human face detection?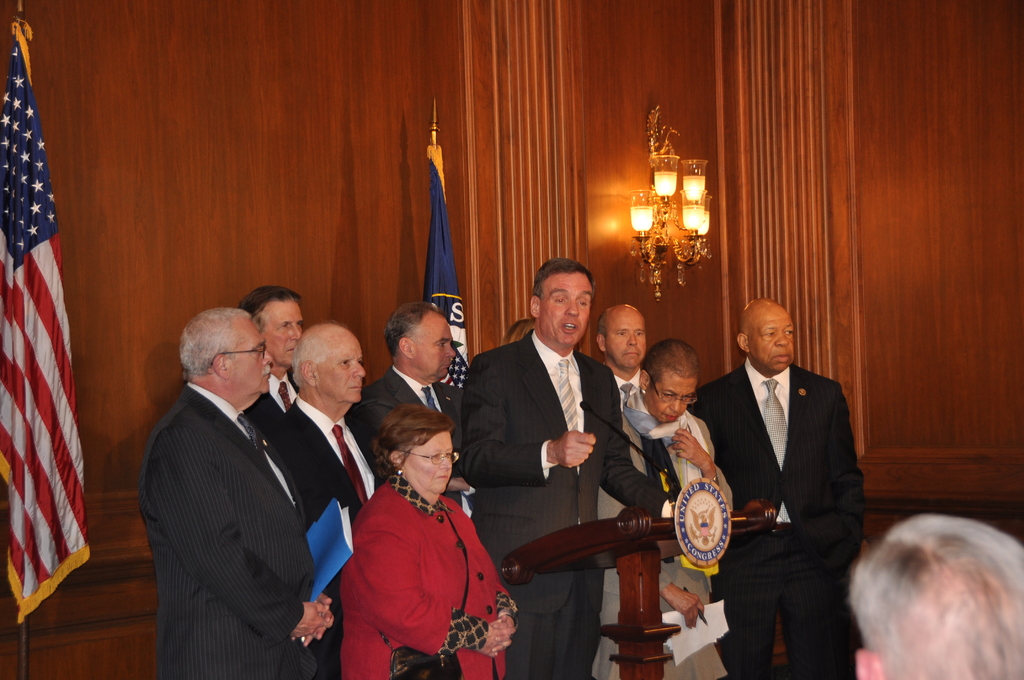
pyautogui.locateOnScreen(260, 293, 299, 369)
